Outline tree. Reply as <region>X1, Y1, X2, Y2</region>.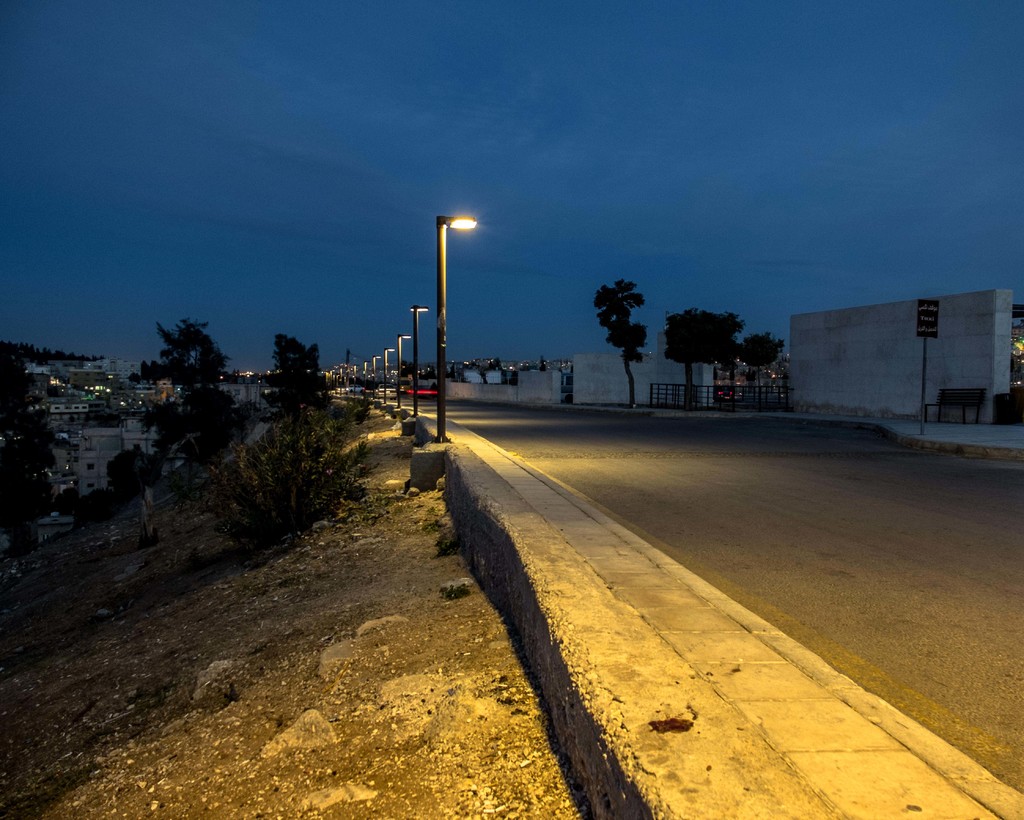
<region>128, 299, 220, 408</region>.
